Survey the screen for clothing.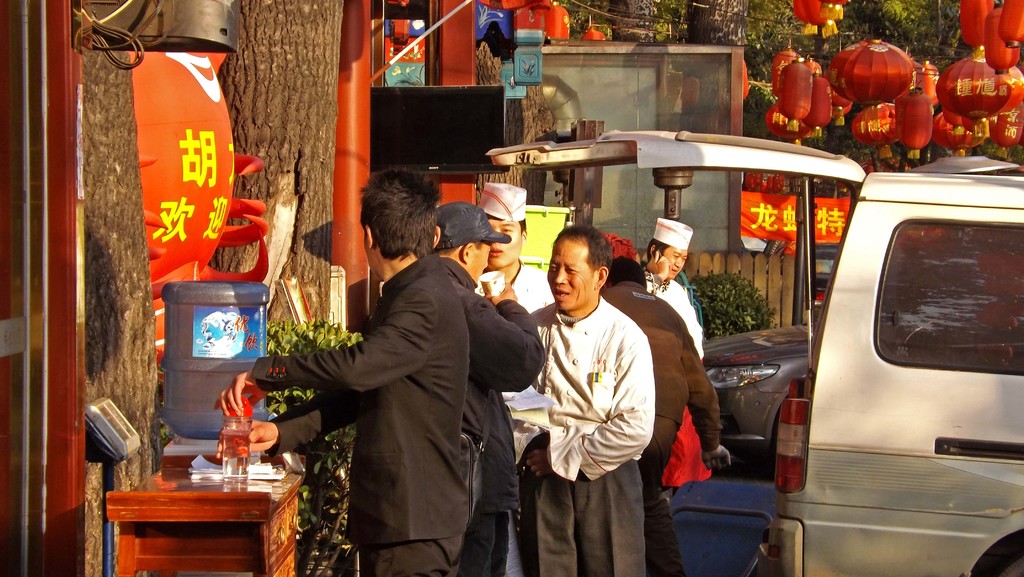
Survey found: Rect(519, 263, 666, 554).
